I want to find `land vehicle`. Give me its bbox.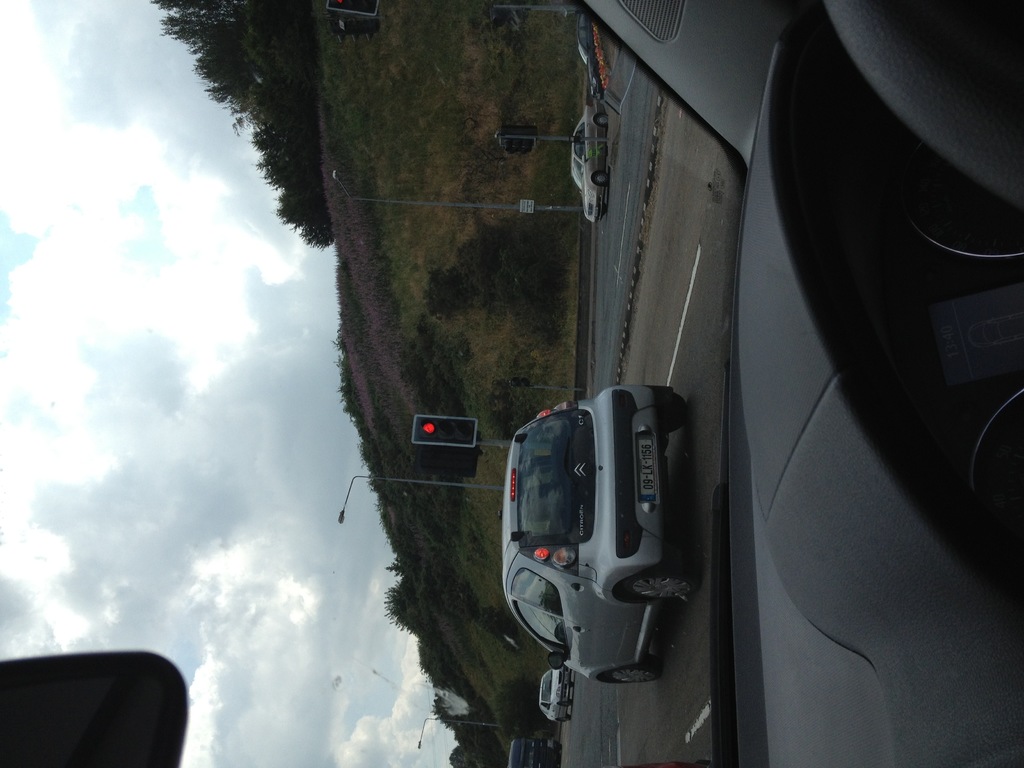
0 0 1023 767.
